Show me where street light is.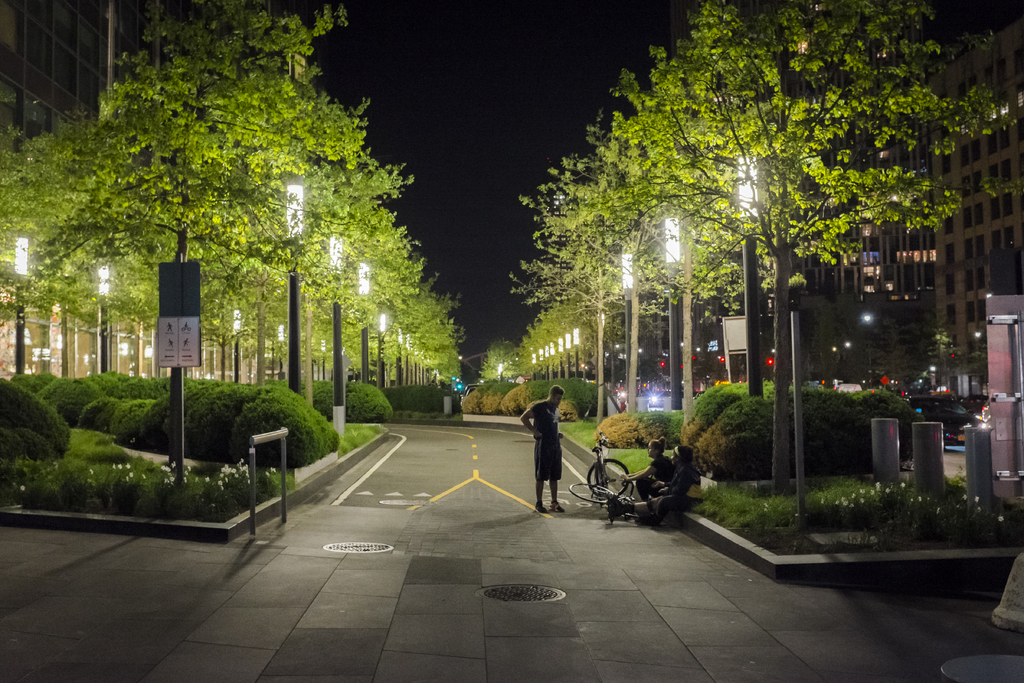
street light is at box=[732, 142, 762, 404].
